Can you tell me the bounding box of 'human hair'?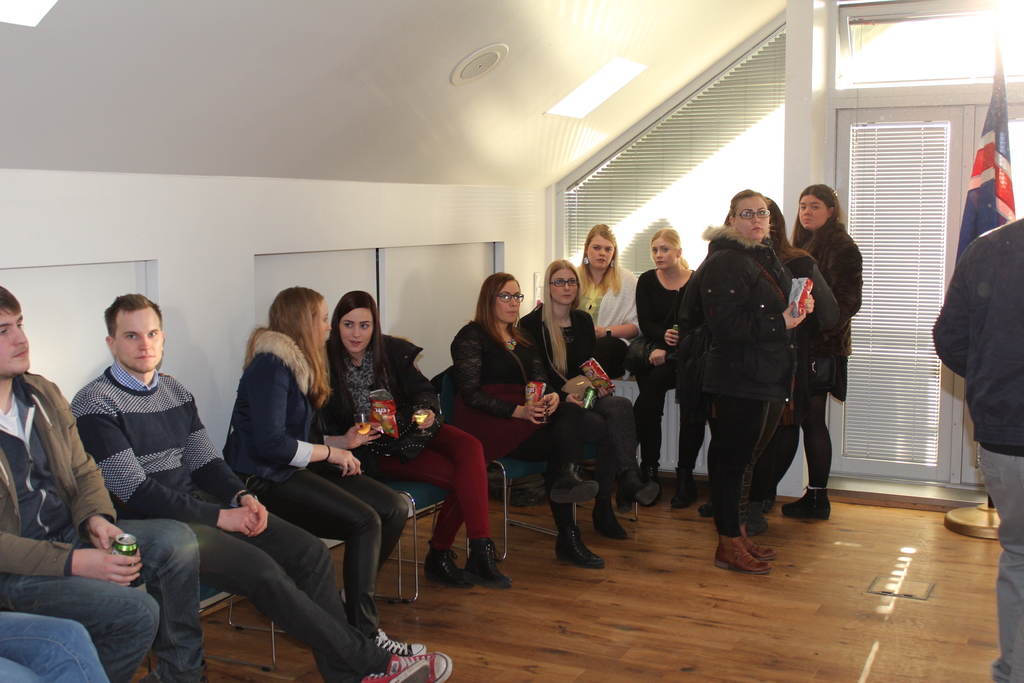
x1=244, y1=282, x2=339, y2=411.
